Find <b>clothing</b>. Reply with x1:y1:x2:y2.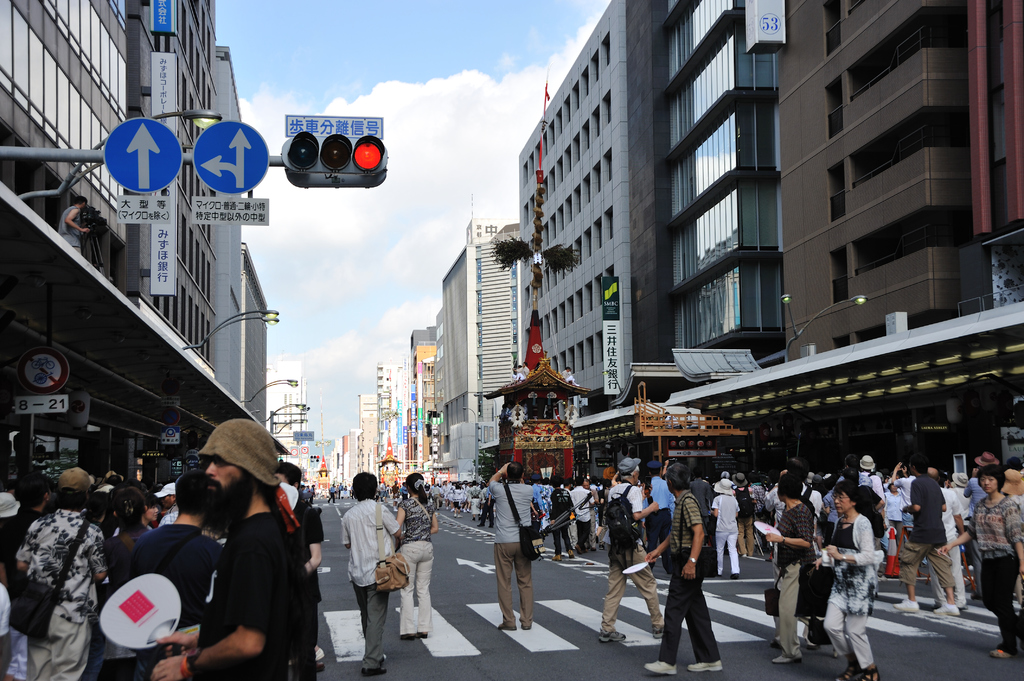
492:541:530:623.
